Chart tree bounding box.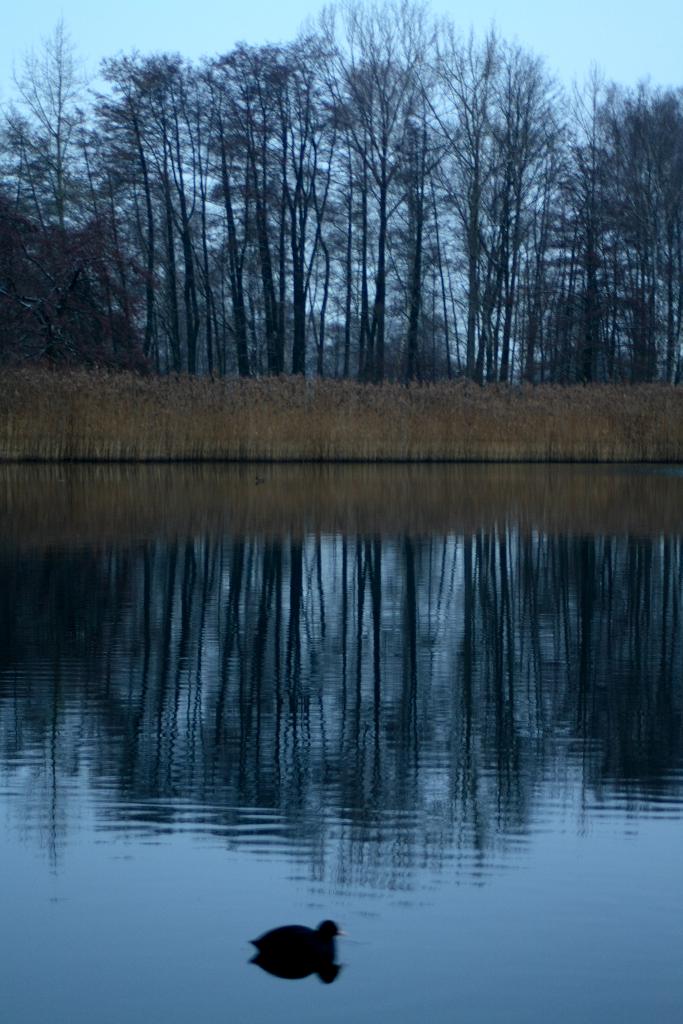
Charted: [284, 147, 398, 383].
